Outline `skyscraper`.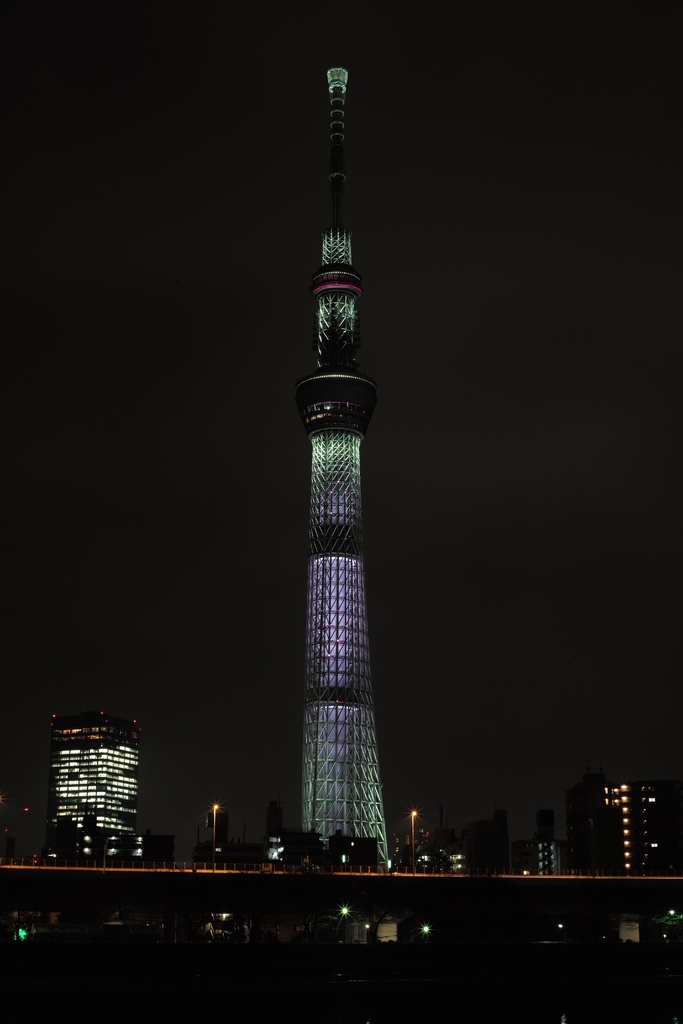
Outline: BBox(292, 54, 404, 883).
